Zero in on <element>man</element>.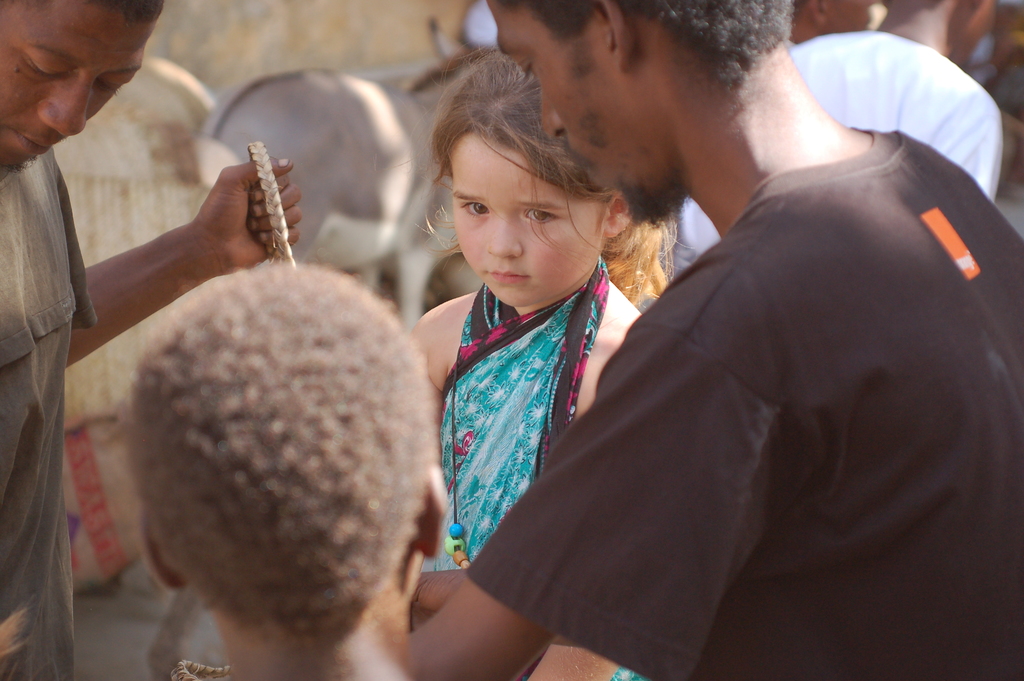
Zeroed in: crop(682, 0, 1001, 256).
